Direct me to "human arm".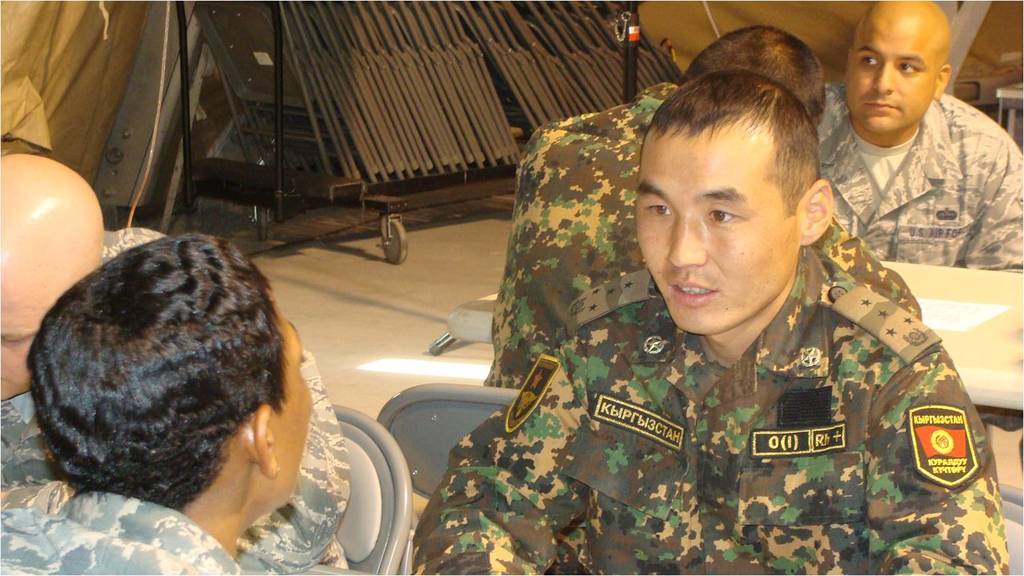
Direction: {"x1": 963, "y1": 129, "x2": 1023, "y2": 271}.
